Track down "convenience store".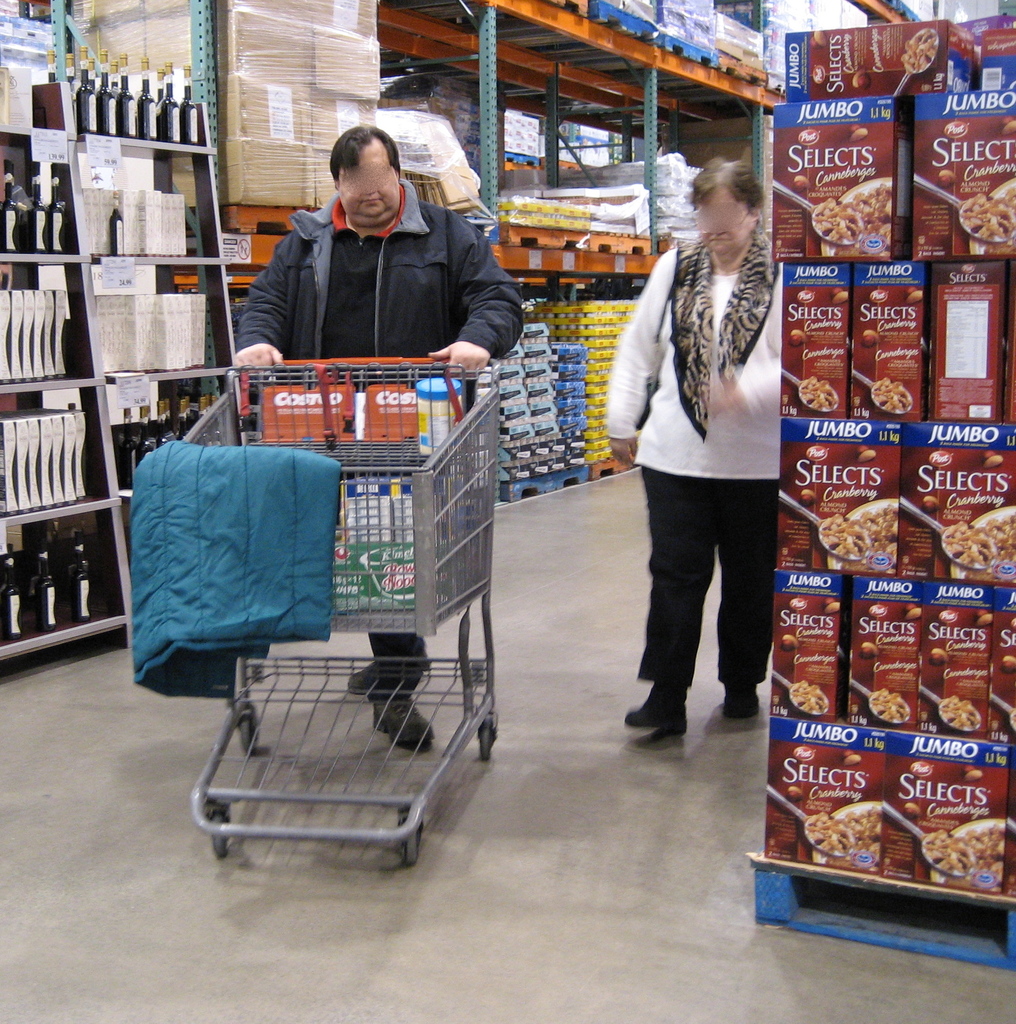
Tracked to {"x1": 0, "y1": 0, "x2": 1015, "y2": 952}.
